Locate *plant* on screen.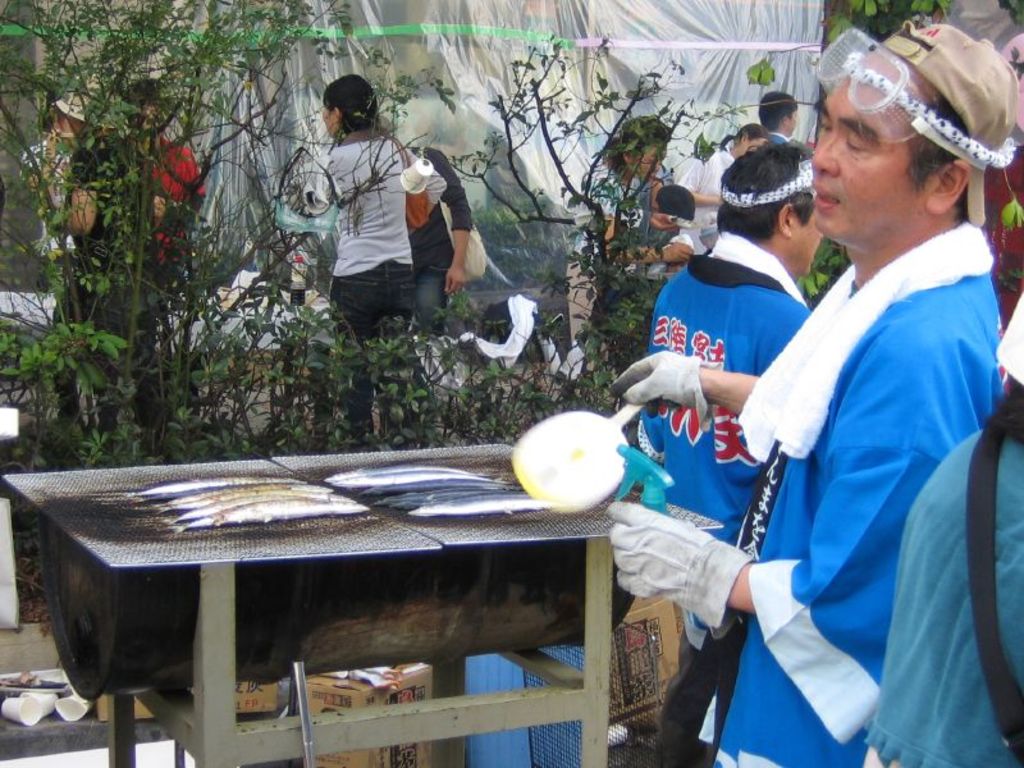
On screen at region(995, 159, 1023, 308).
